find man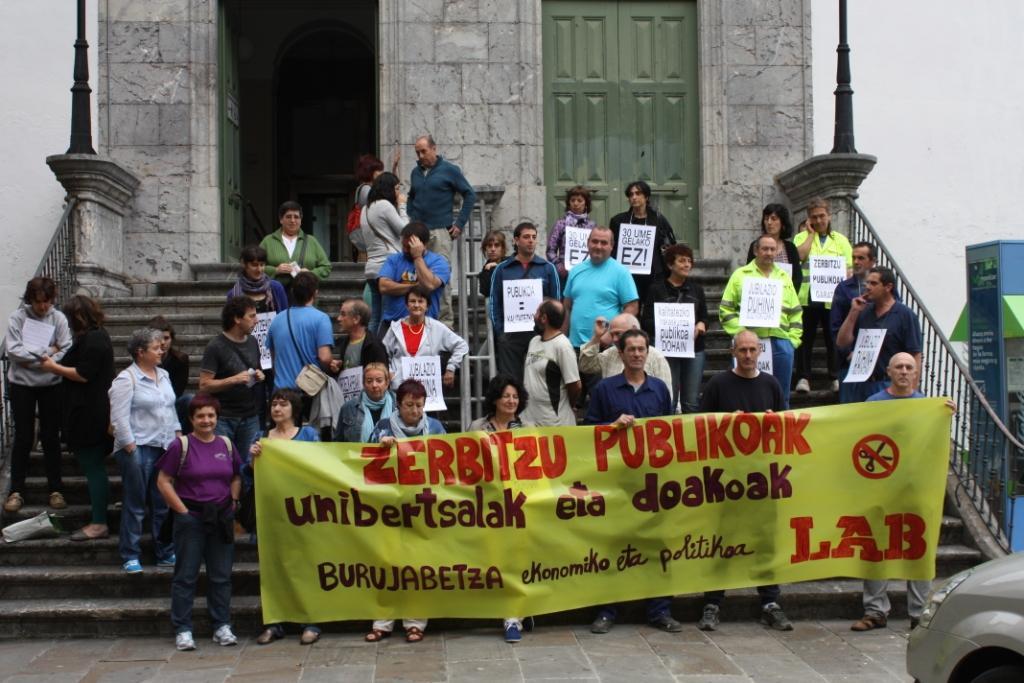
<box>404,132,472,314</box>
